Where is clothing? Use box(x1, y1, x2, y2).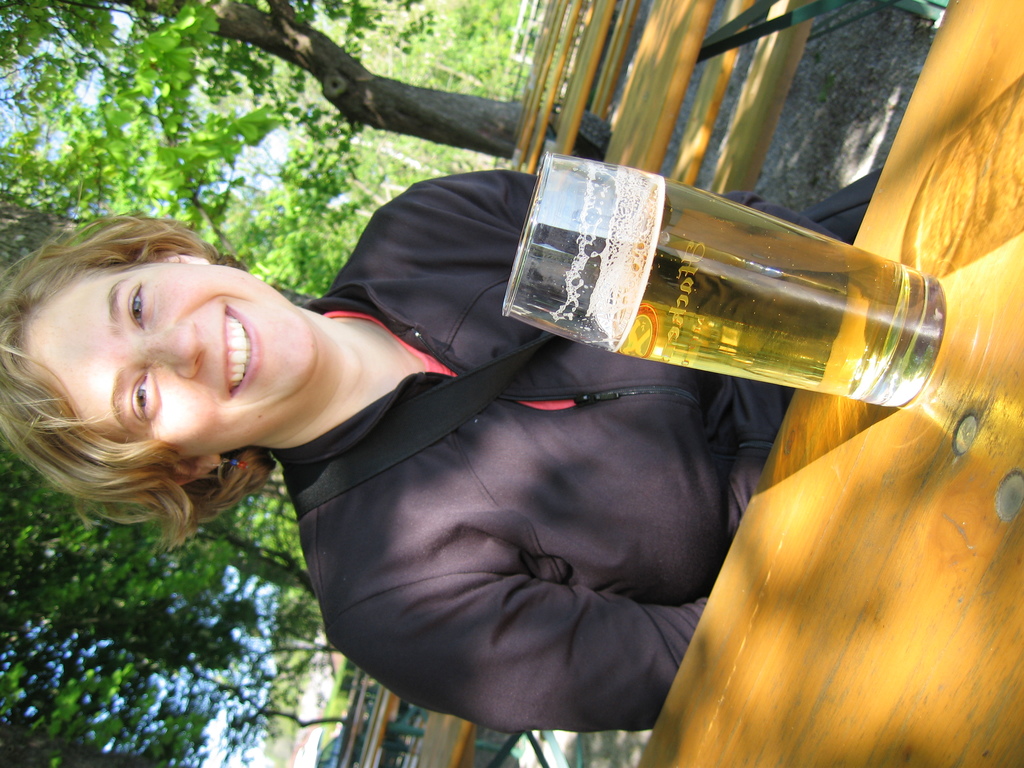
box(269, 167, 881, 735).
